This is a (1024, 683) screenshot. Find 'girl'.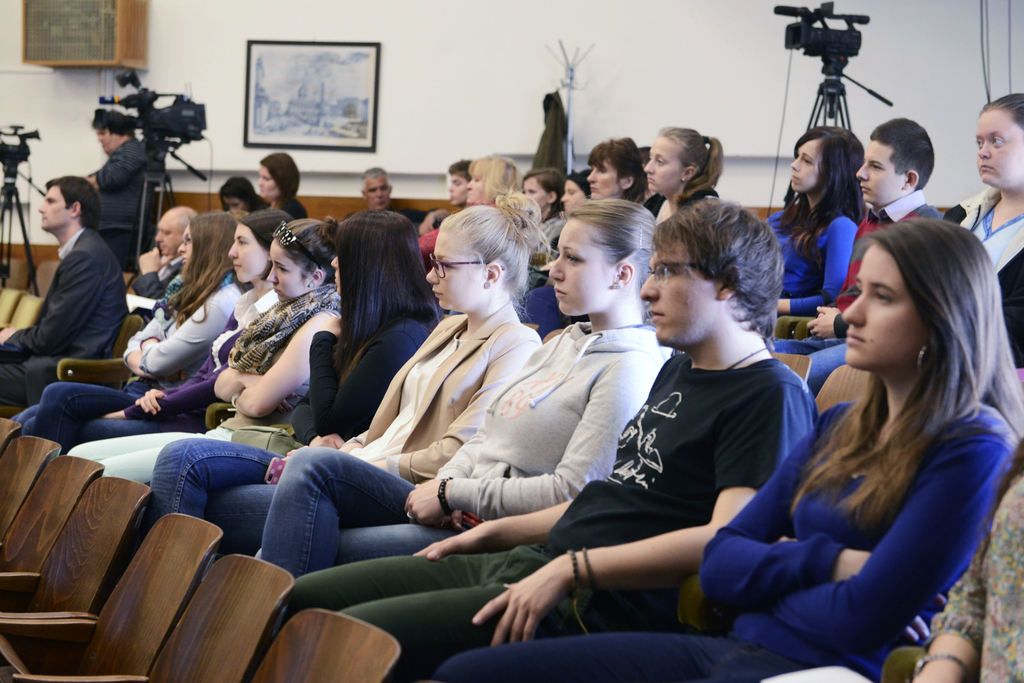
Bounding box: <bbox>645, 130, 722, 229</bbox>.
